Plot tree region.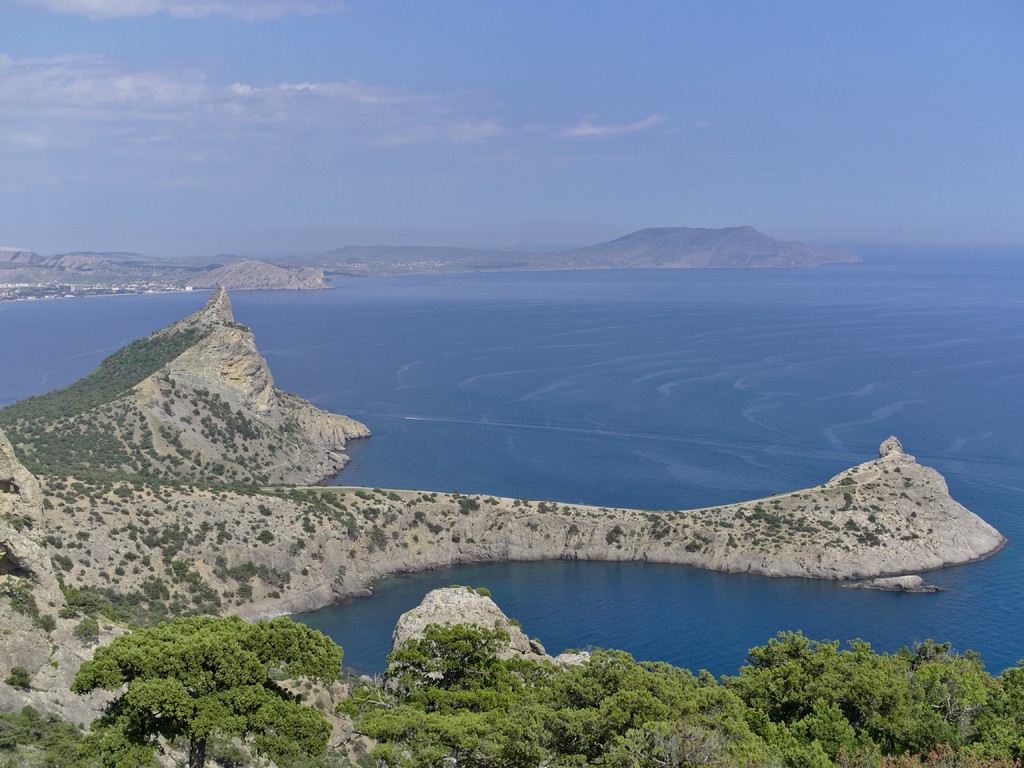
Plotted at {"x1": 276, "y1": 572, "x2": 292, "y2": 588}.
